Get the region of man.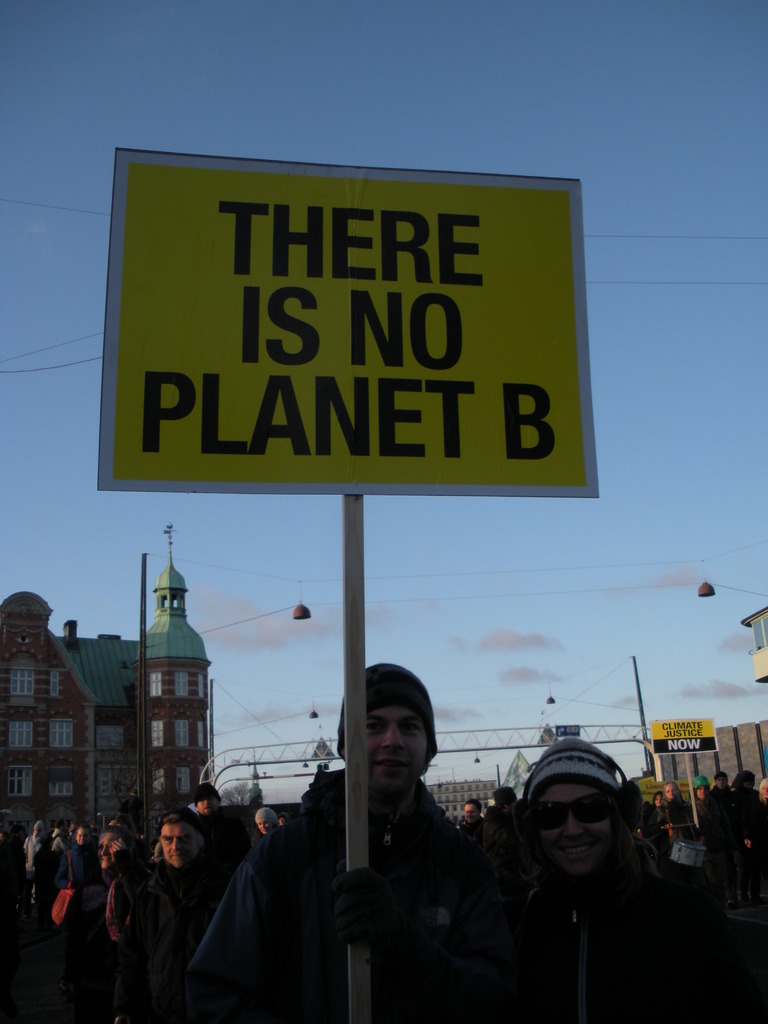
<bbox>186, 668, 462, 1023</bbox>.
